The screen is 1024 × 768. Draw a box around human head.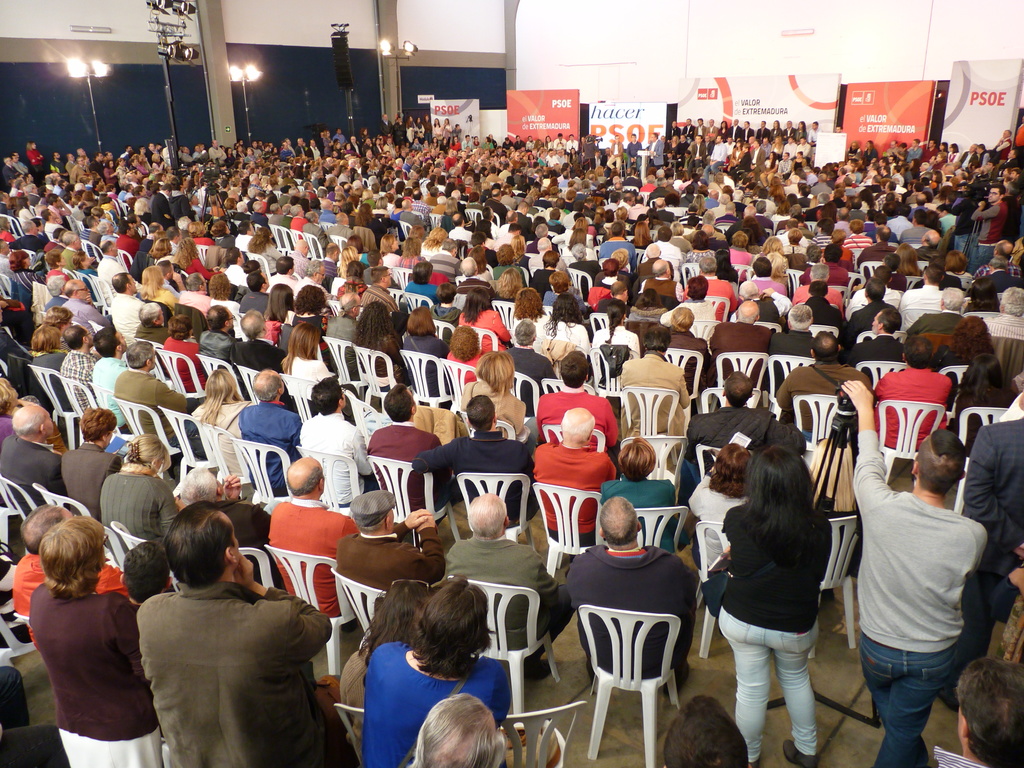
detection(752, 257, 769, 277).
